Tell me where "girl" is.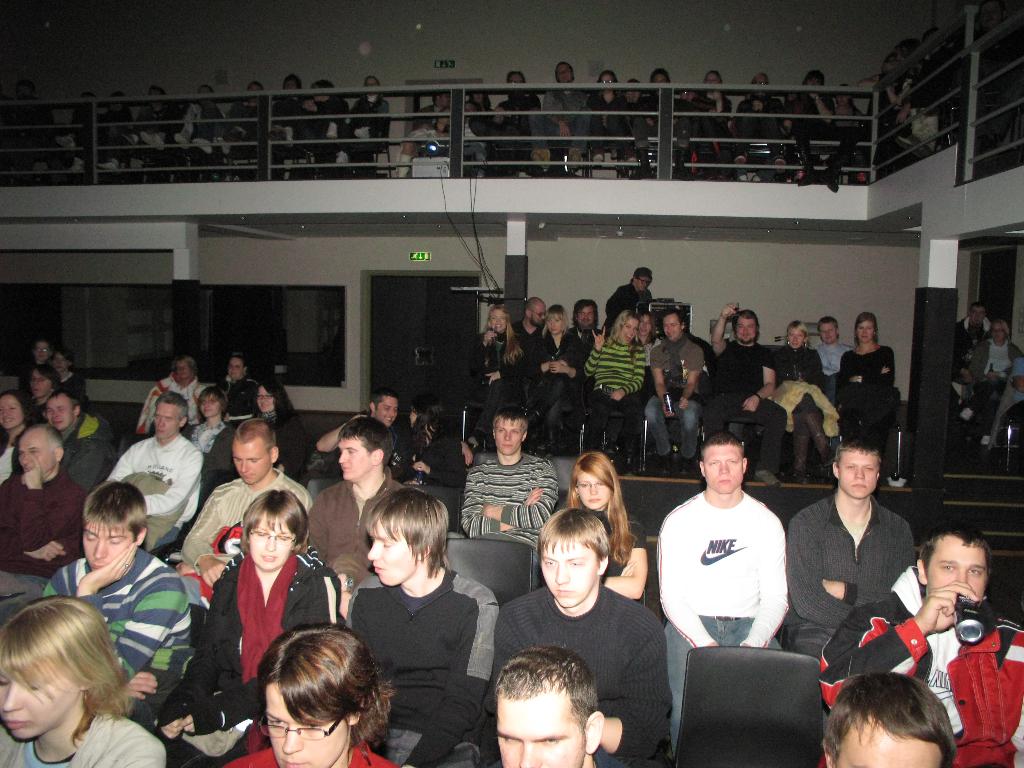
"girl" is at box(586, 72, 633, 164).
